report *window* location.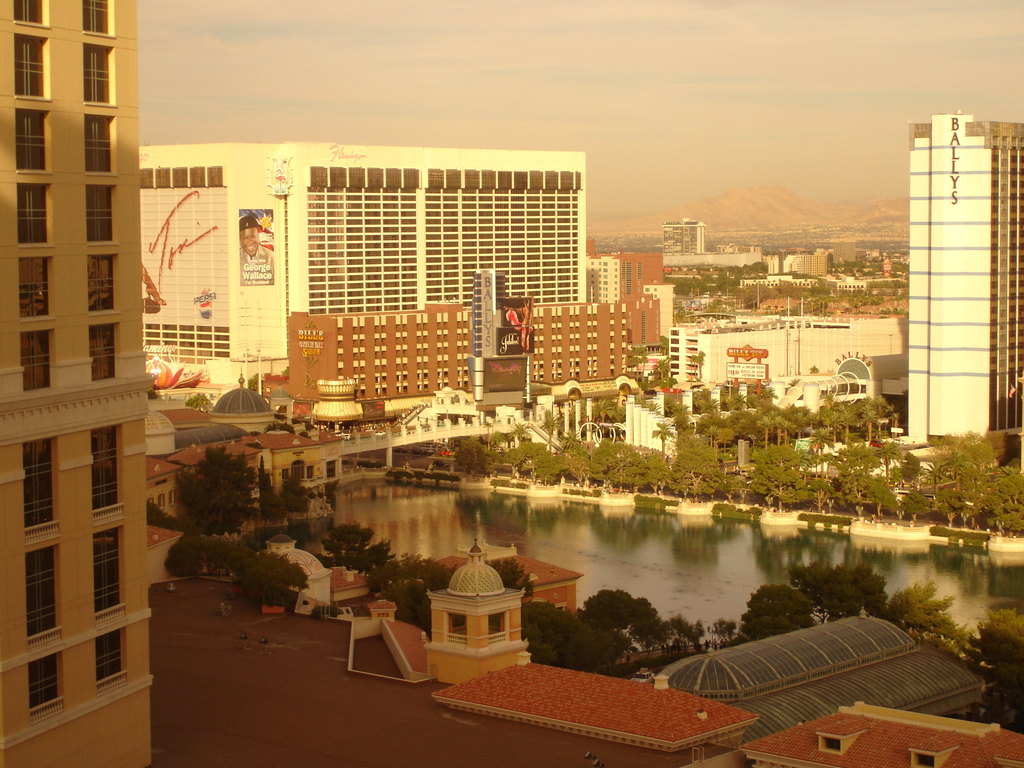
Report: [353, 375, 359, 385].
